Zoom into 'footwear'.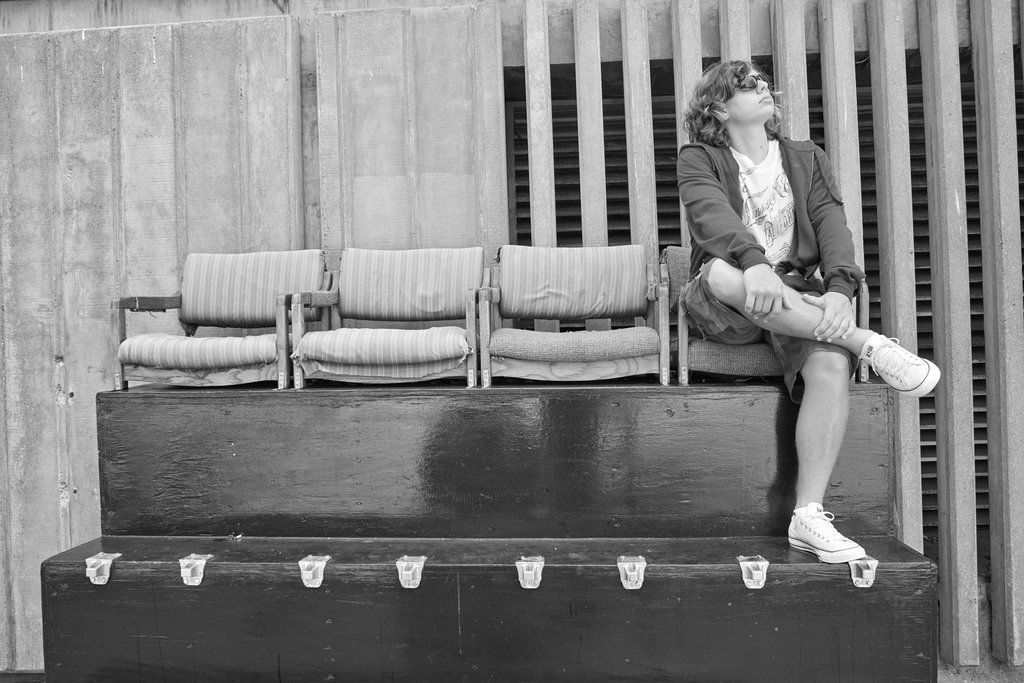
Zoom target: BBox(787, 509, 879, 577).
